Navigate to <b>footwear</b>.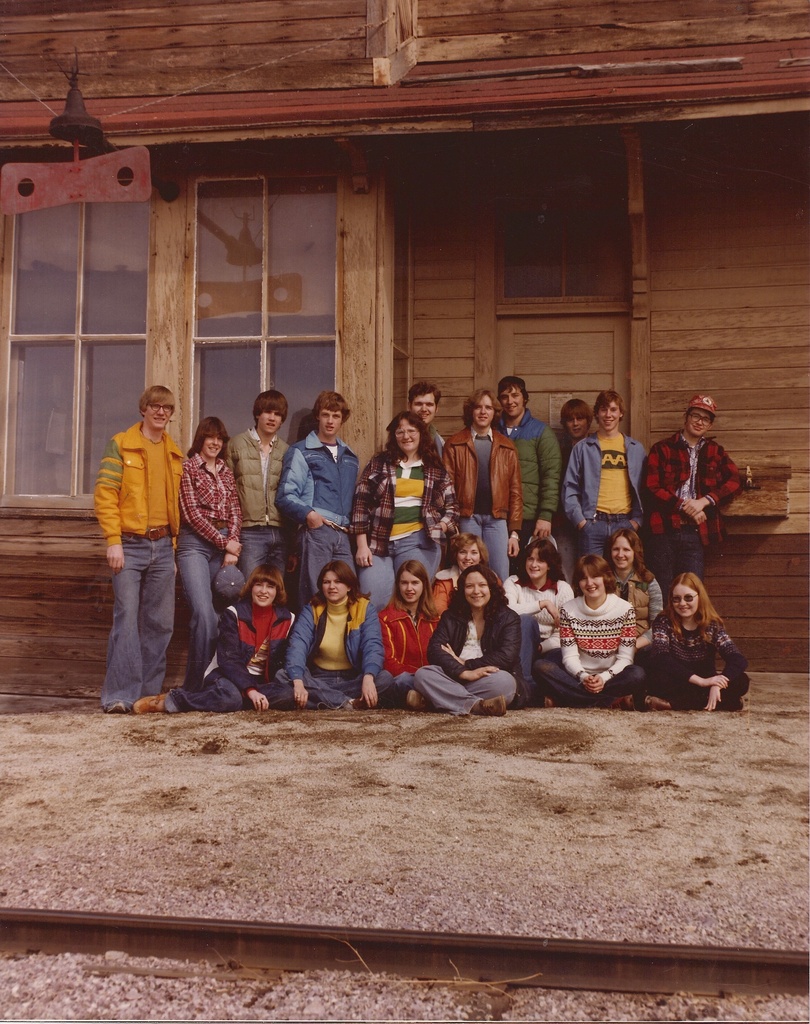
Navigation target: x1=352 y1=694 x2=371 y2=710.
